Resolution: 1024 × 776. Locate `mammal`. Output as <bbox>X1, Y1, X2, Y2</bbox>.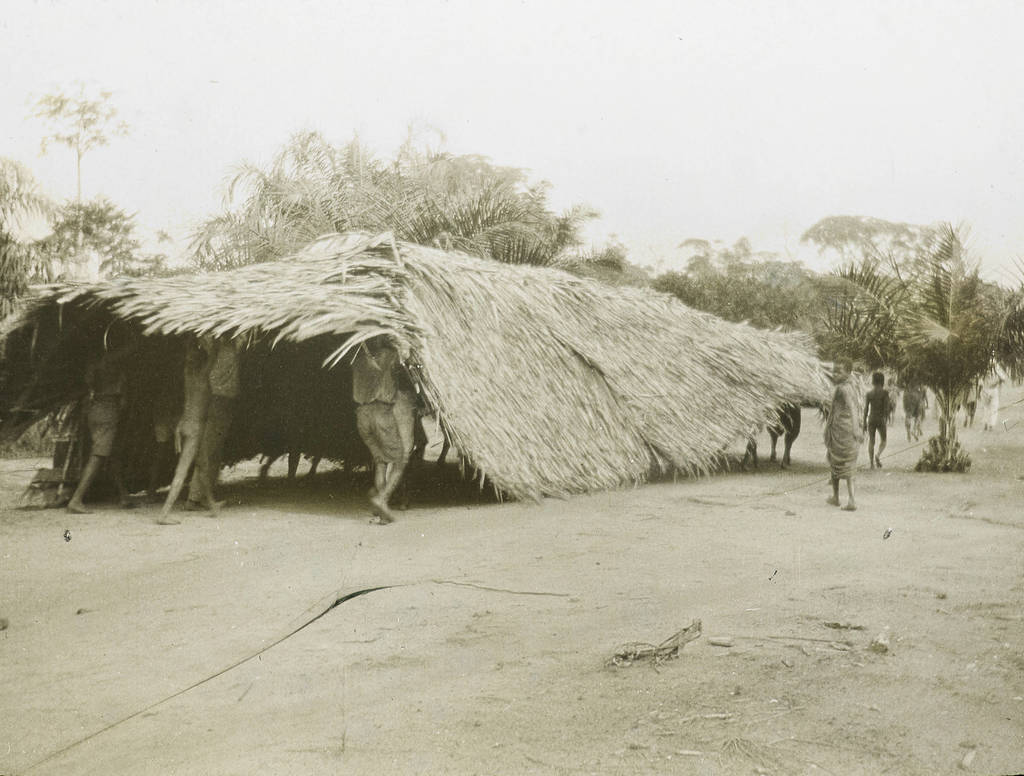
<bbox>865, 371, 897, 464</bbox>.
